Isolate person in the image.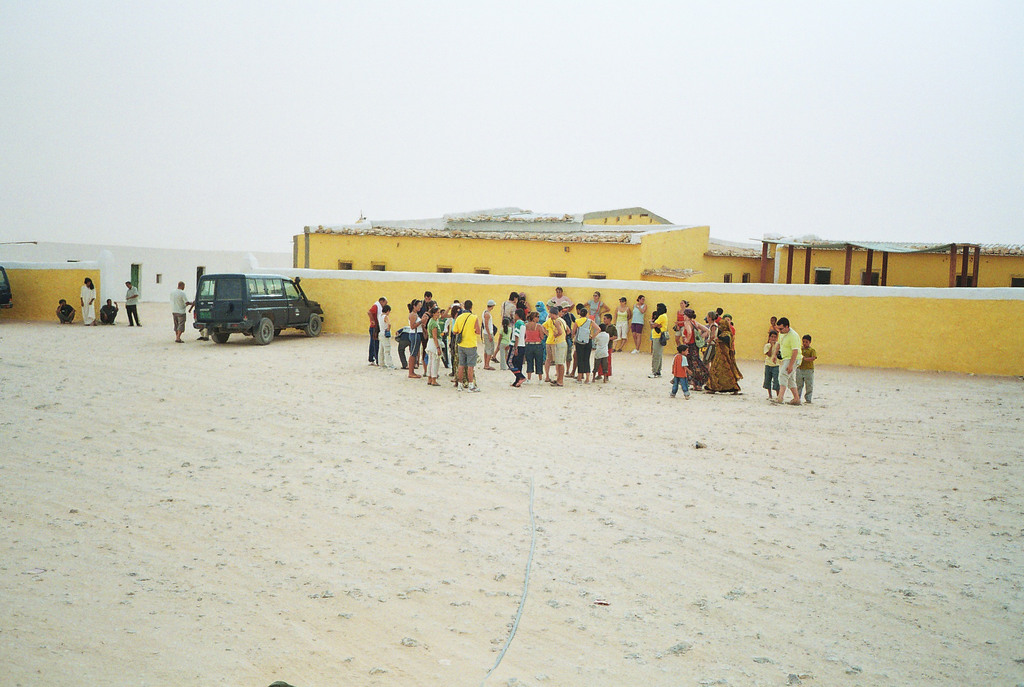
Isolated region: {"left": 591, "top": 323, "right": 610, "bottom": 382}.
